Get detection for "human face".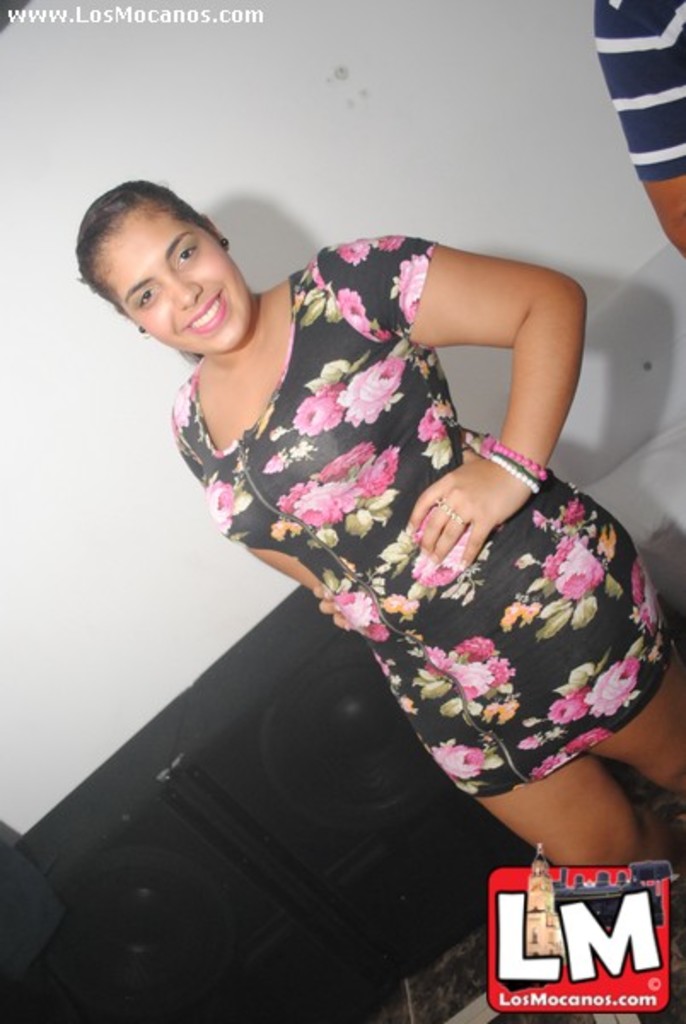
Detection: <box>108,215,251,353</box>.
